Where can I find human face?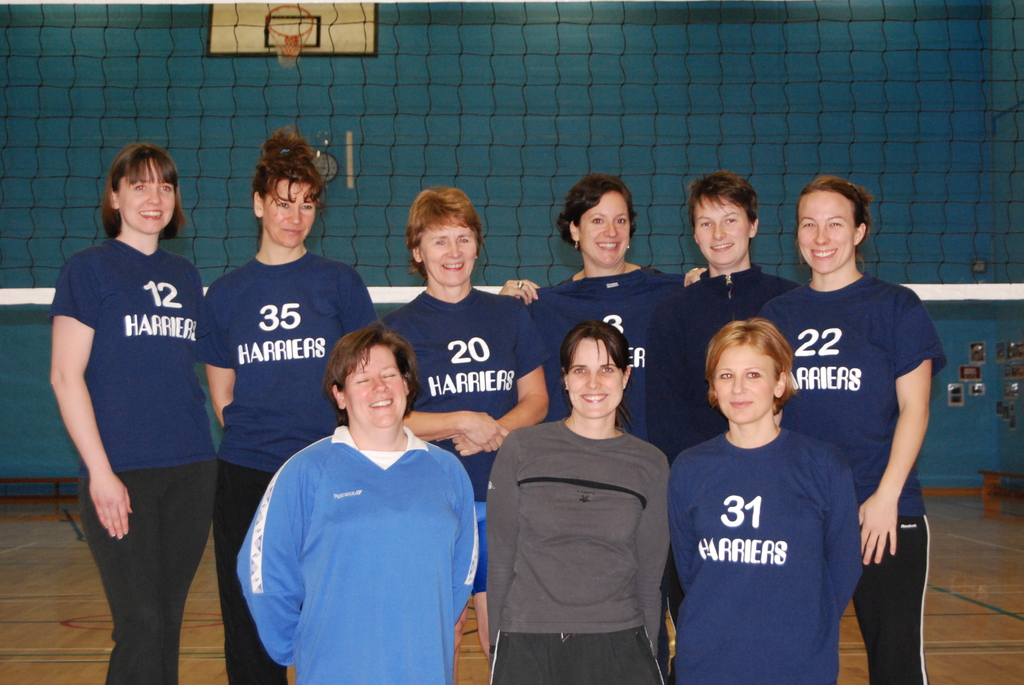
You can find it at (x1=263, y1=174, x2=316, y2=249).
